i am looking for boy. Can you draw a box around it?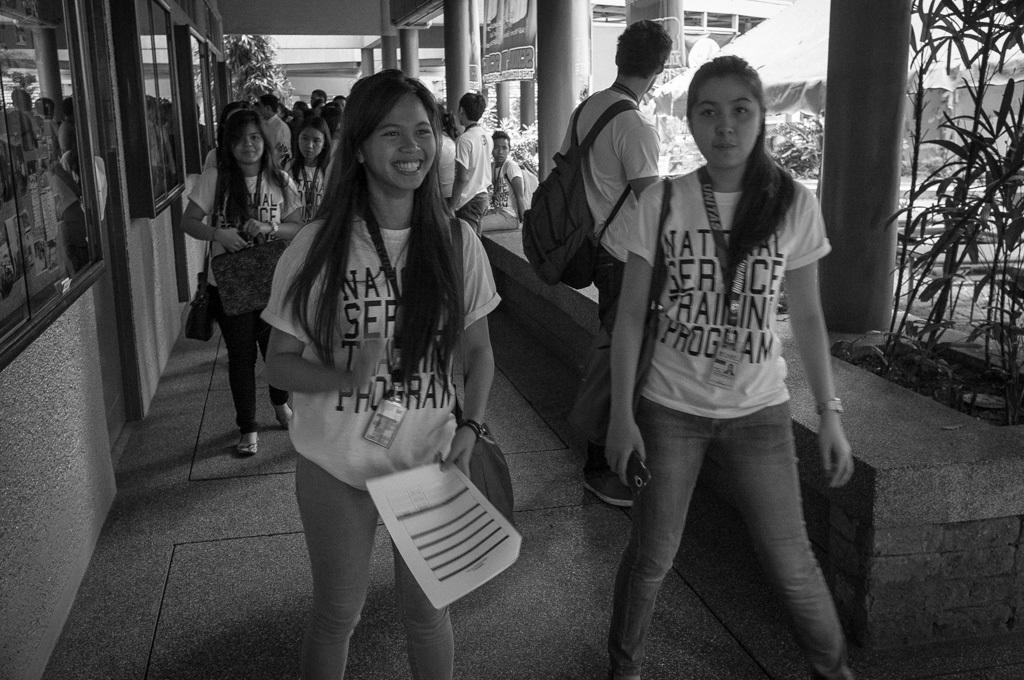
Sure, the bounding box is box(256, 90, 292, 180).
